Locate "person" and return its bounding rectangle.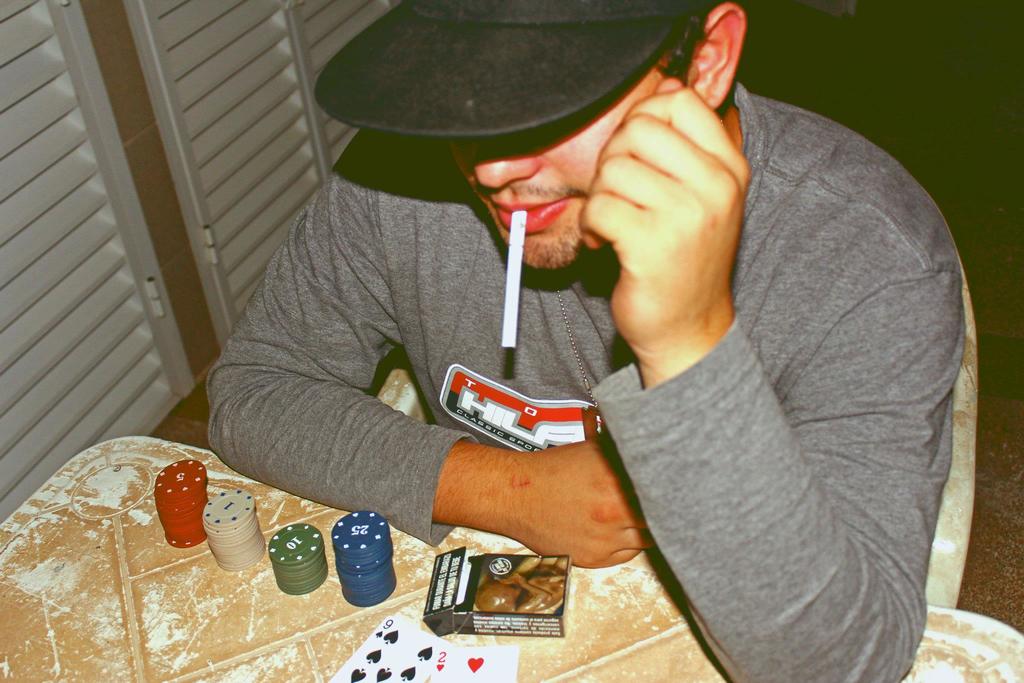
<bbox>204, 7, 932, 639</bbox>.
